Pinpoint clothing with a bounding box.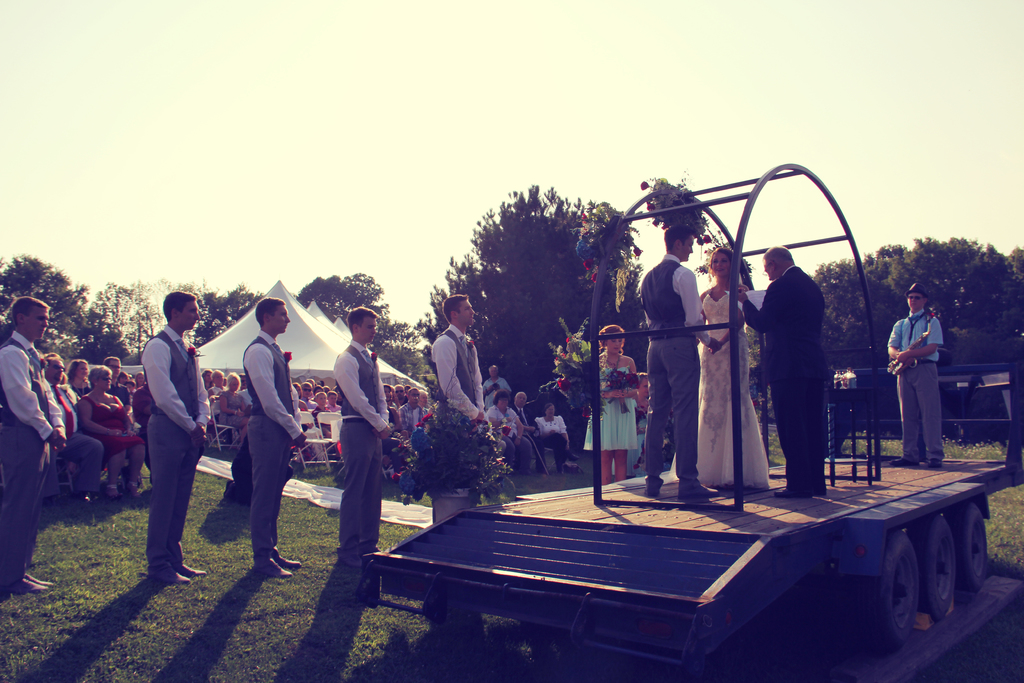
481, 374, 510, 399.
